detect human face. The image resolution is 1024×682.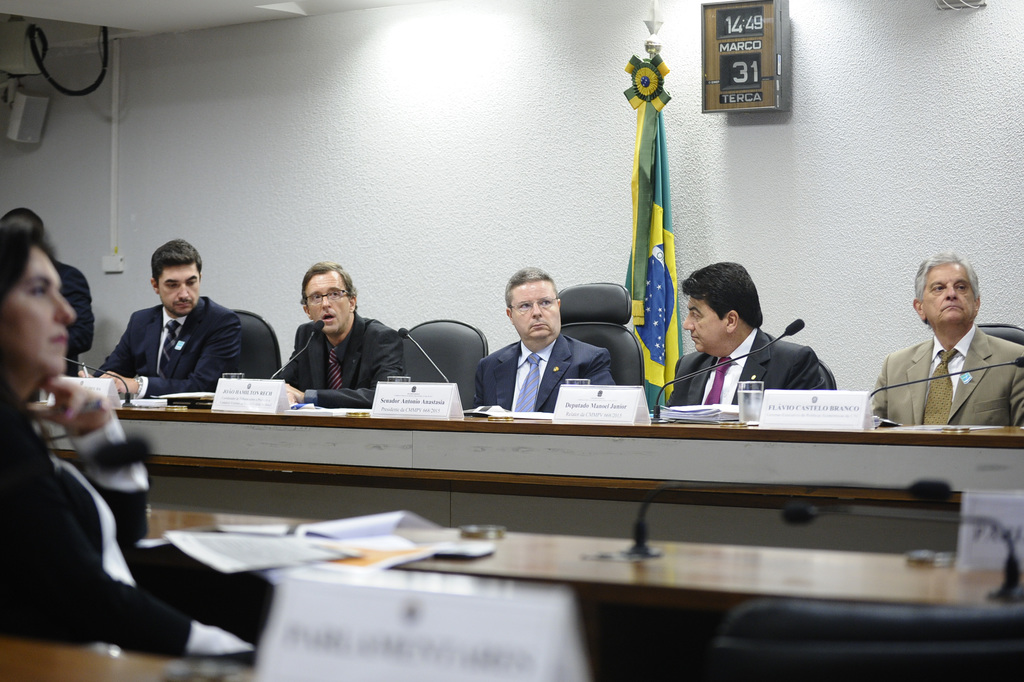
[682, 298, 720, 353].
